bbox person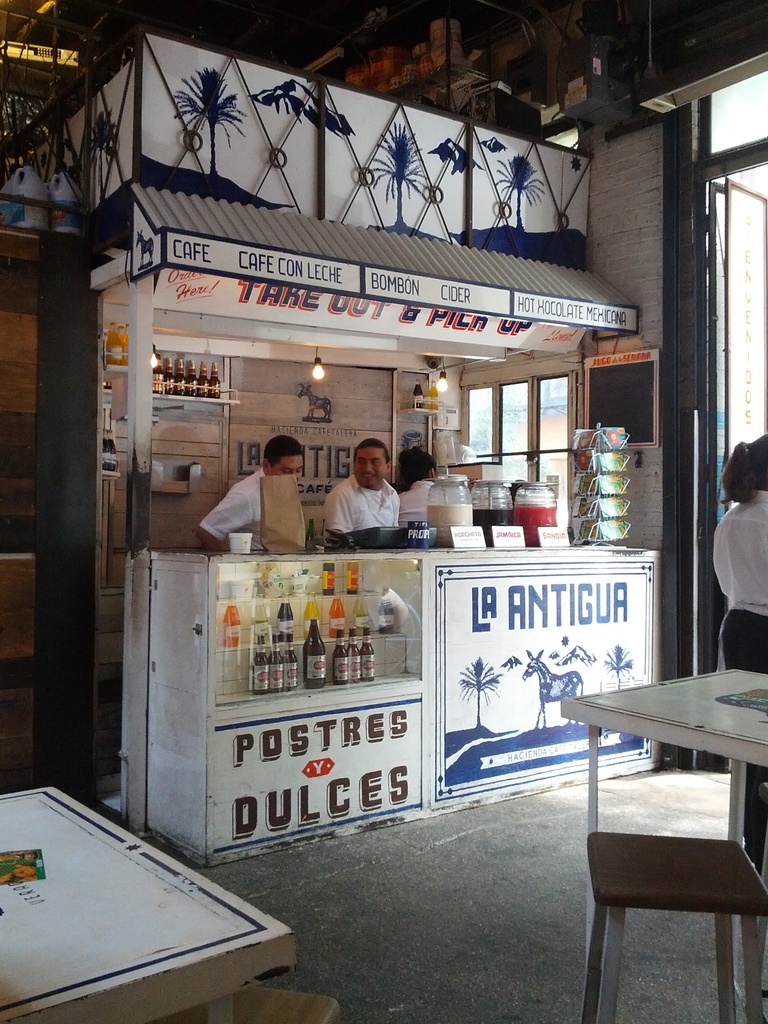
[326,441,410,554]
